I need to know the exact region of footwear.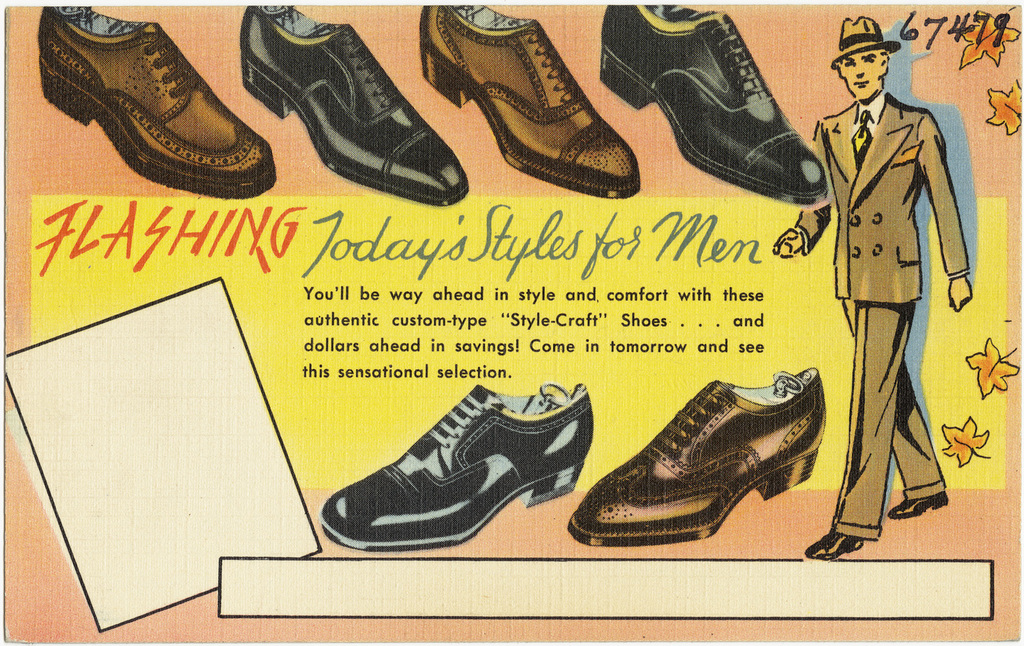
Region: [left=803, top=529, right=862, bottom=563].
